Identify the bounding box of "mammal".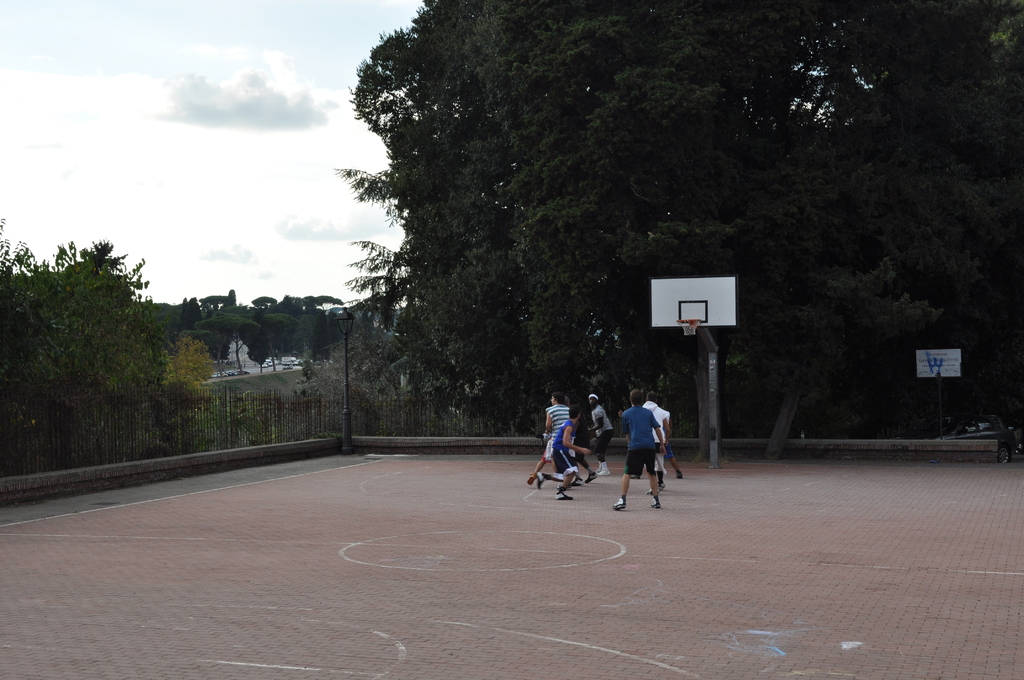
box=[563, 398, 598, 486].
